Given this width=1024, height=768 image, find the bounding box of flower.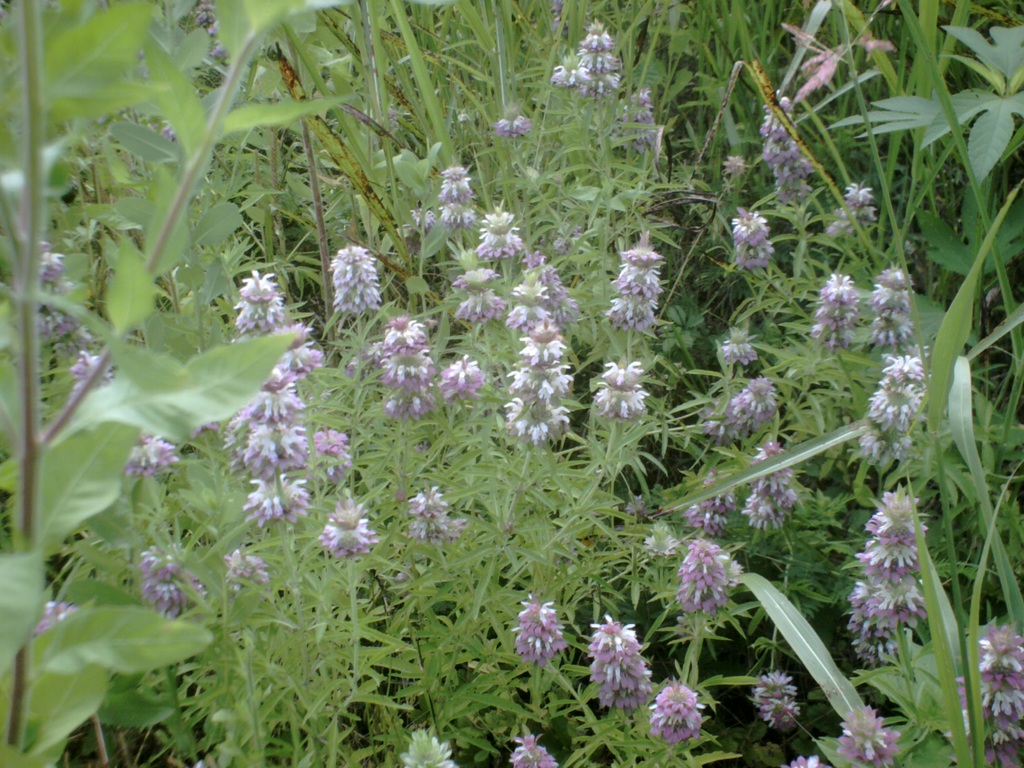
box(762, 88, 813, 207).
